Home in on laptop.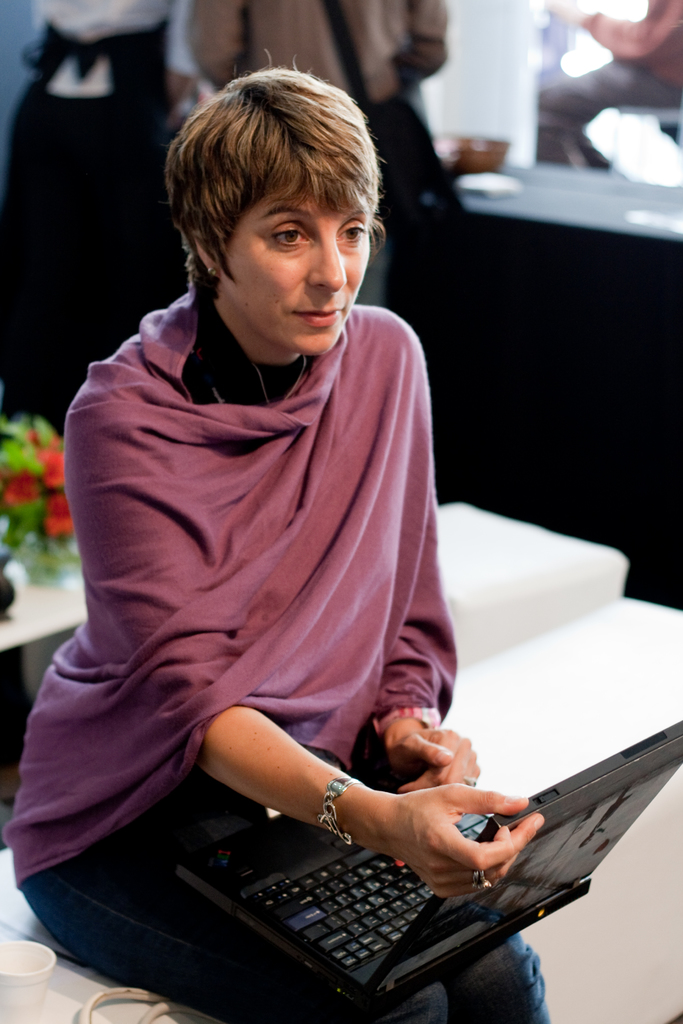
Homed in at {"left": 212, "top": 689, "right": 663, "bottom": 996}.
